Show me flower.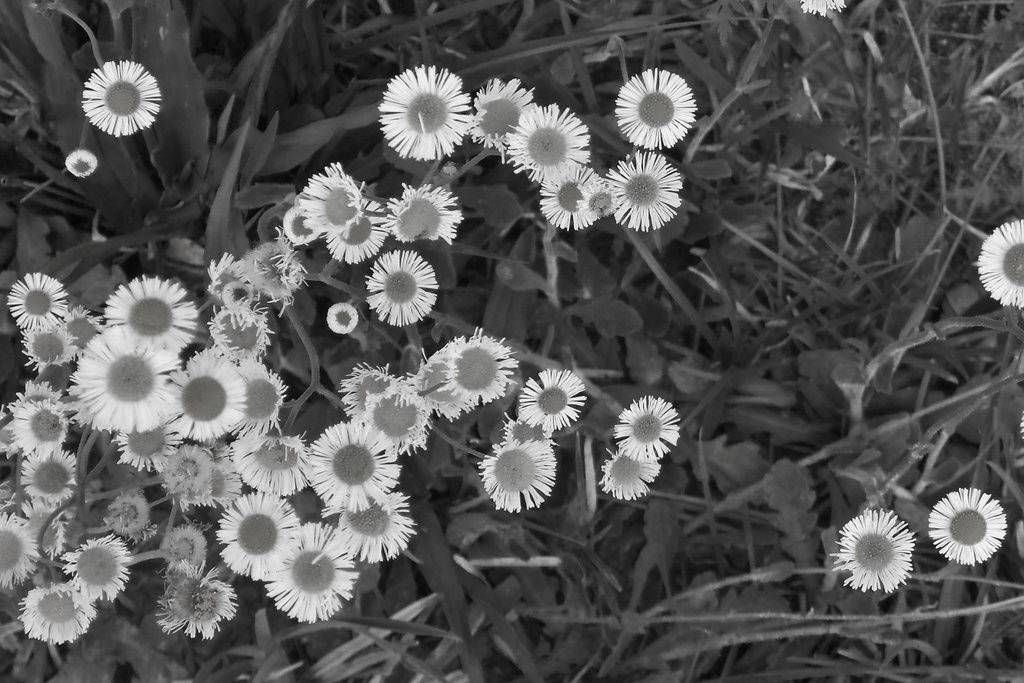
flower is here: bbox=[613, 394, 678, 464].
